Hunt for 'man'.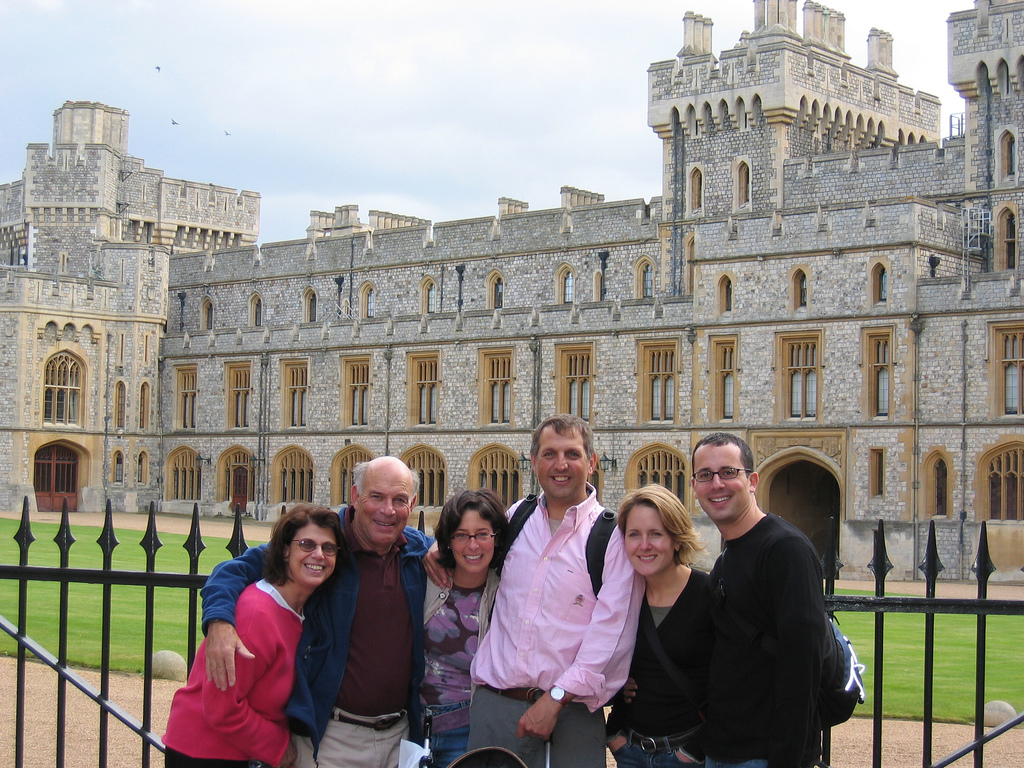
Hunted down at [468, 410, 649, 767].
